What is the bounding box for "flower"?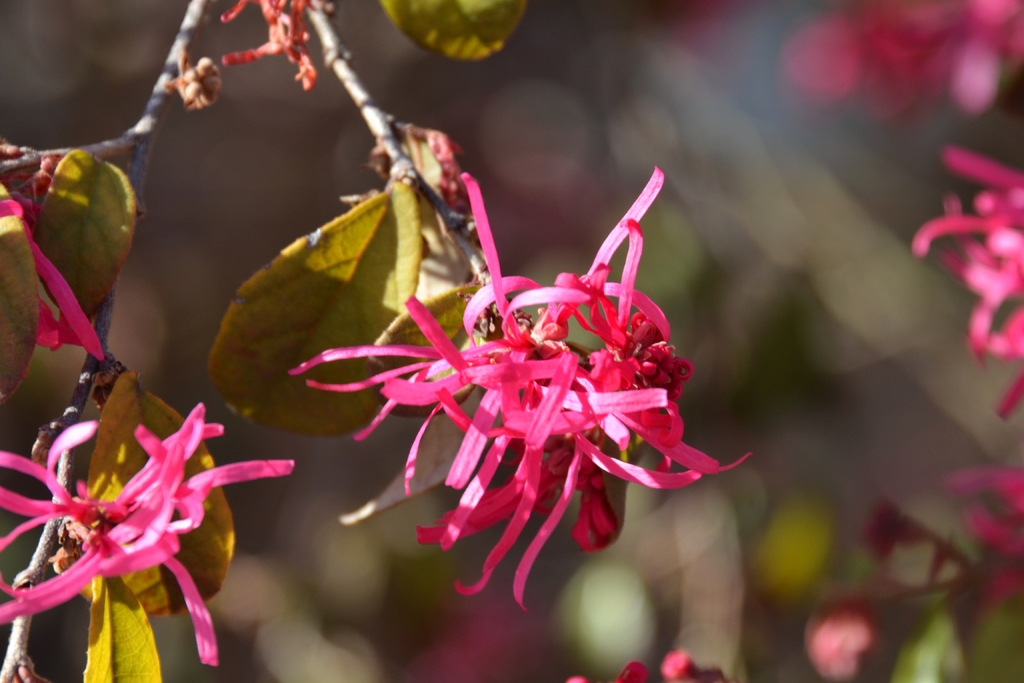
left=295, top=169, right=740, bottom=629.
